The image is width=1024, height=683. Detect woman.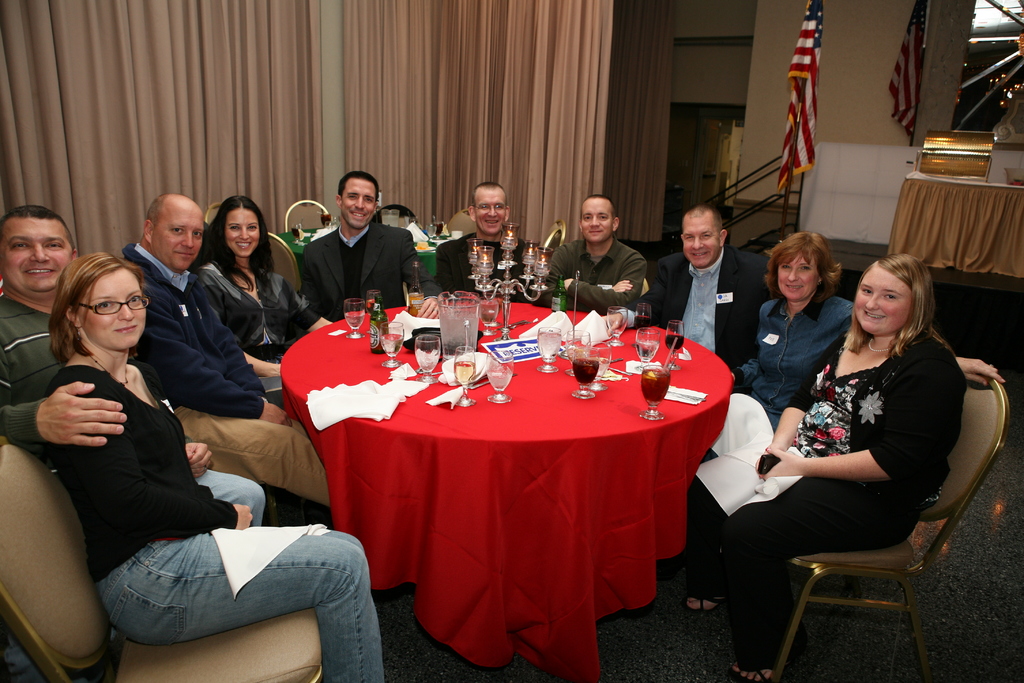
Detection: bbox=(728, 231, 1002, 431).
